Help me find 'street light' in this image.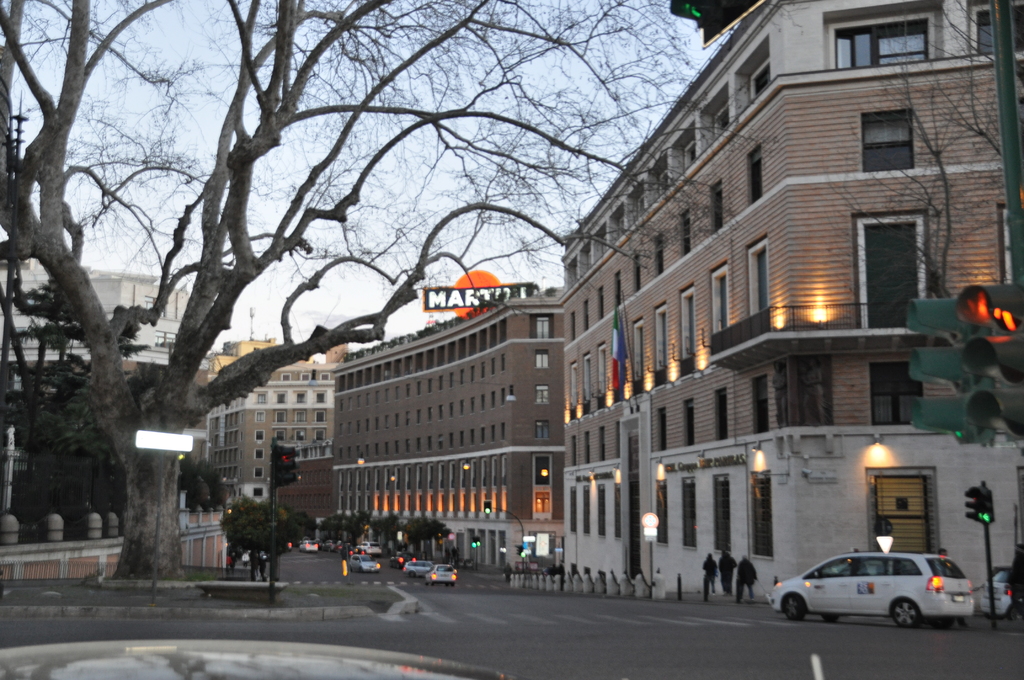
Found it: 479 489 542 557.
